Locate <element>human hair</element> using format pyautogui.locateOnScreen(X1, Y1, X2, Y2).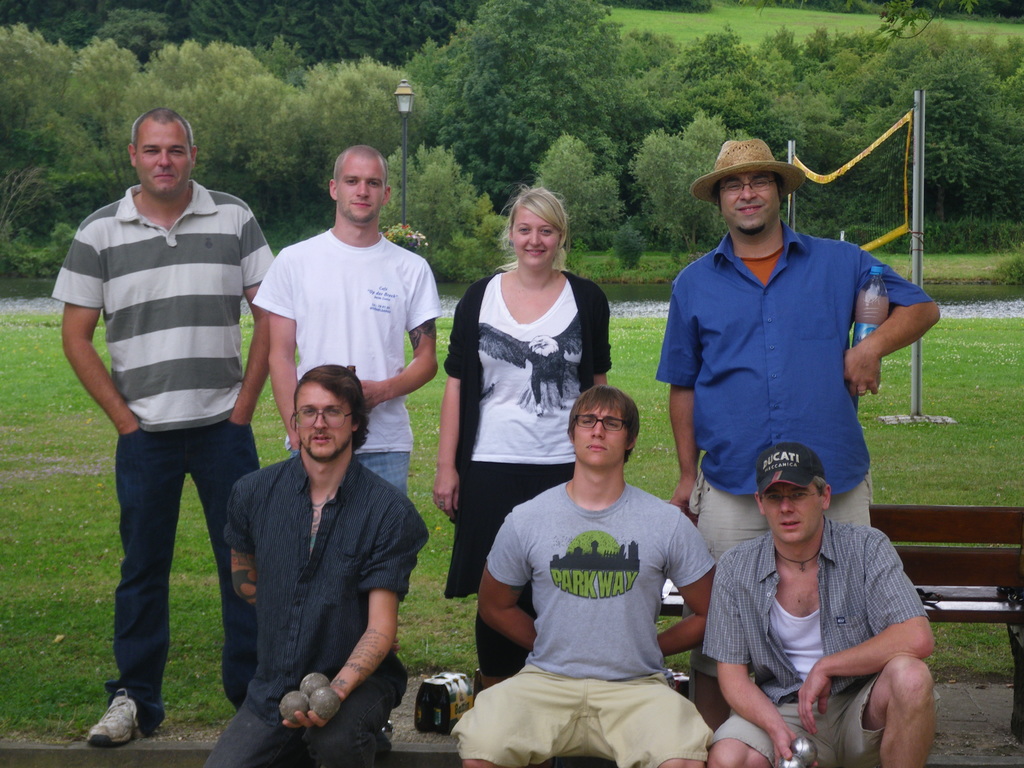
pyautogui.locateOnScreen(285, 356, 374, 465).
